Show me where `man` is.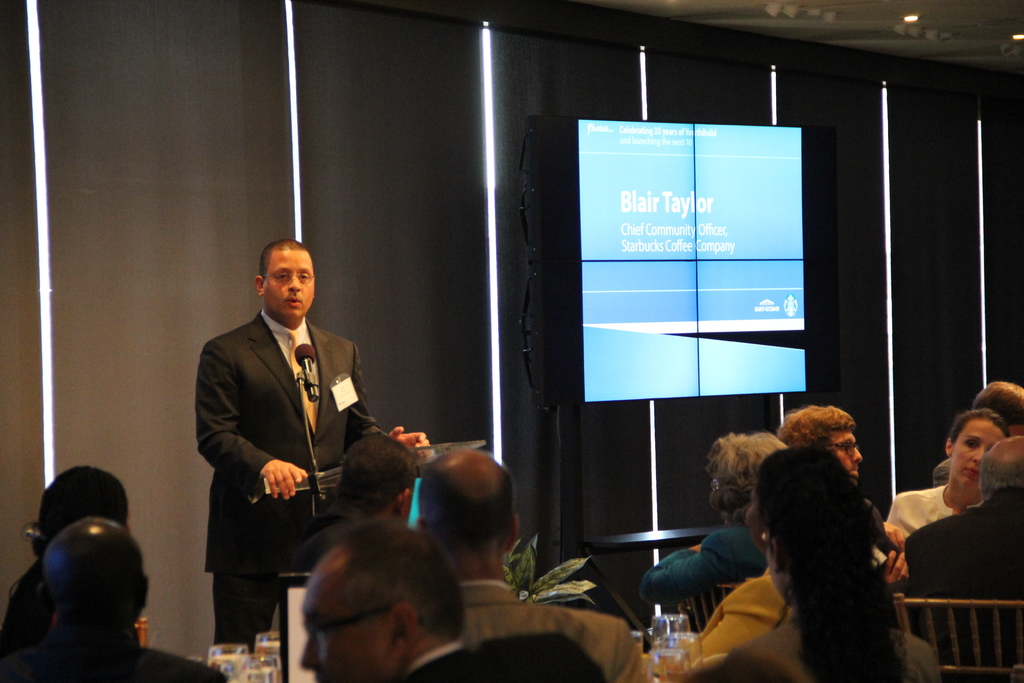
`man` is at x1=414 y1=447 x2=655 y2=682.
